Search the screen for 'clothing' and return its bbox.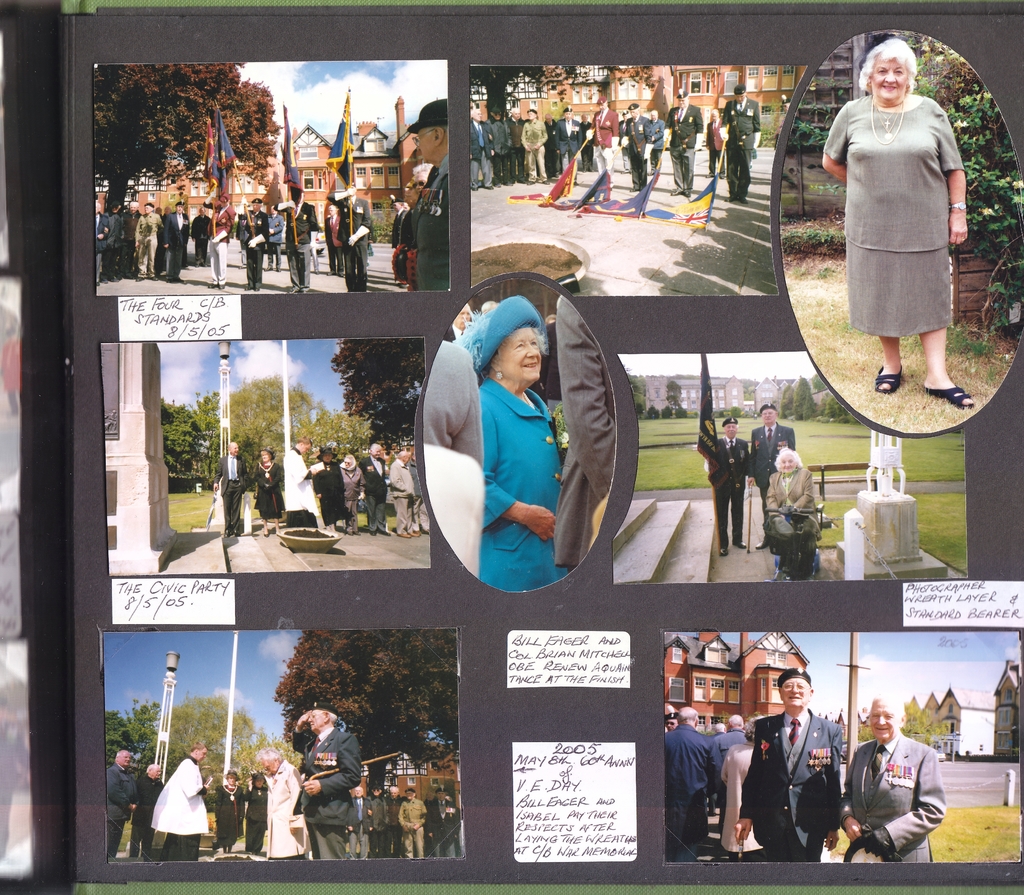
Found: BBox(762, 458, 820, 549).
